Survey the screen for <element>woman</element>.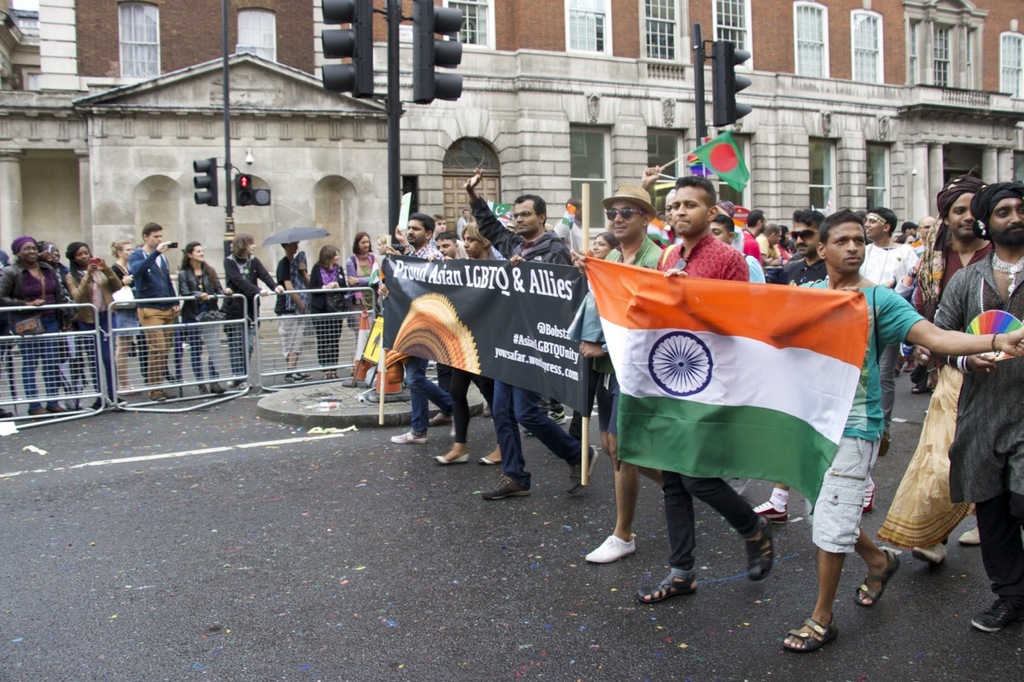
Survey found: select_region(64, 242, 122, 409).
